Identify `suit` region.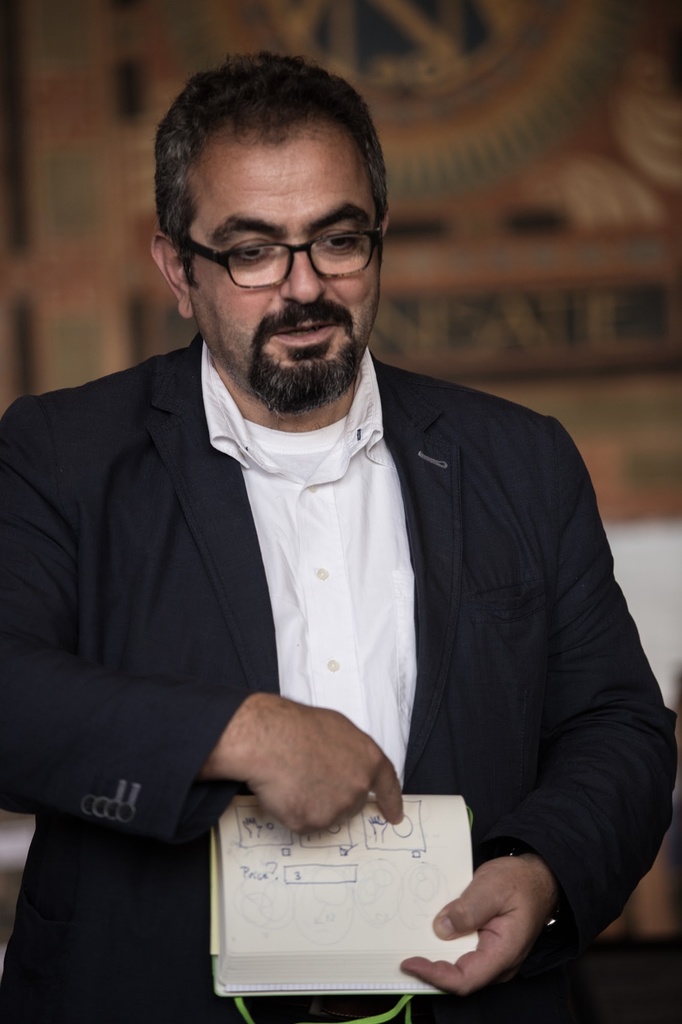
Region: BBox(56, 248, 626, 971).
